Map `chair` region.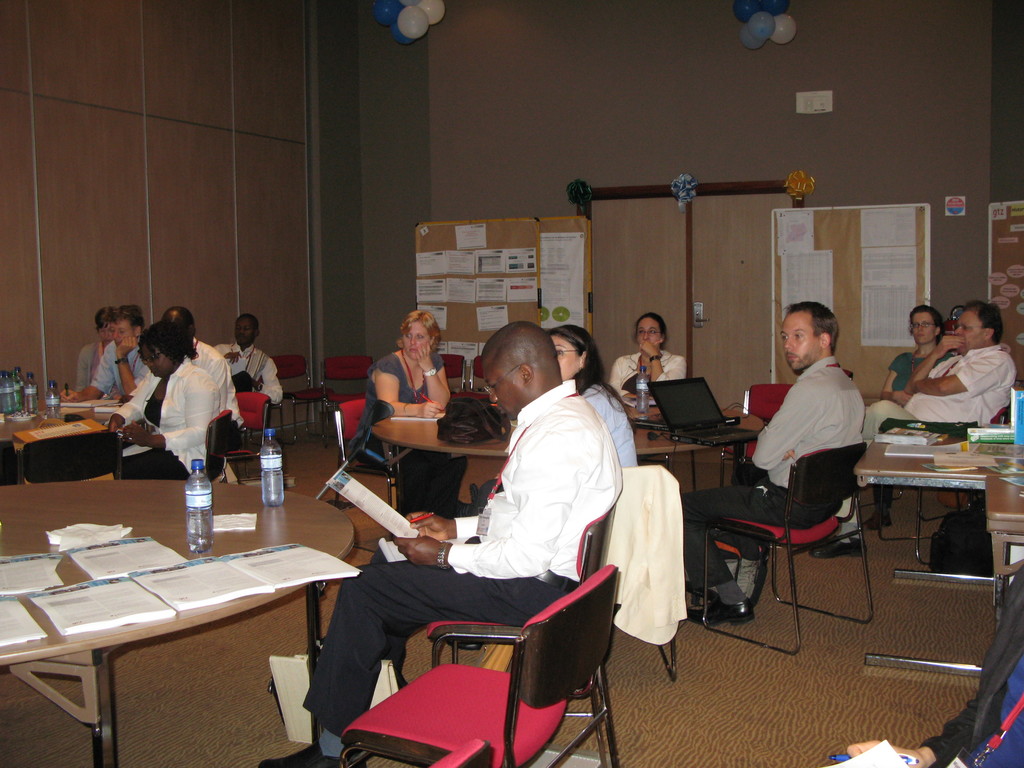
Mapped to box=[423, 738, 493, 767].
